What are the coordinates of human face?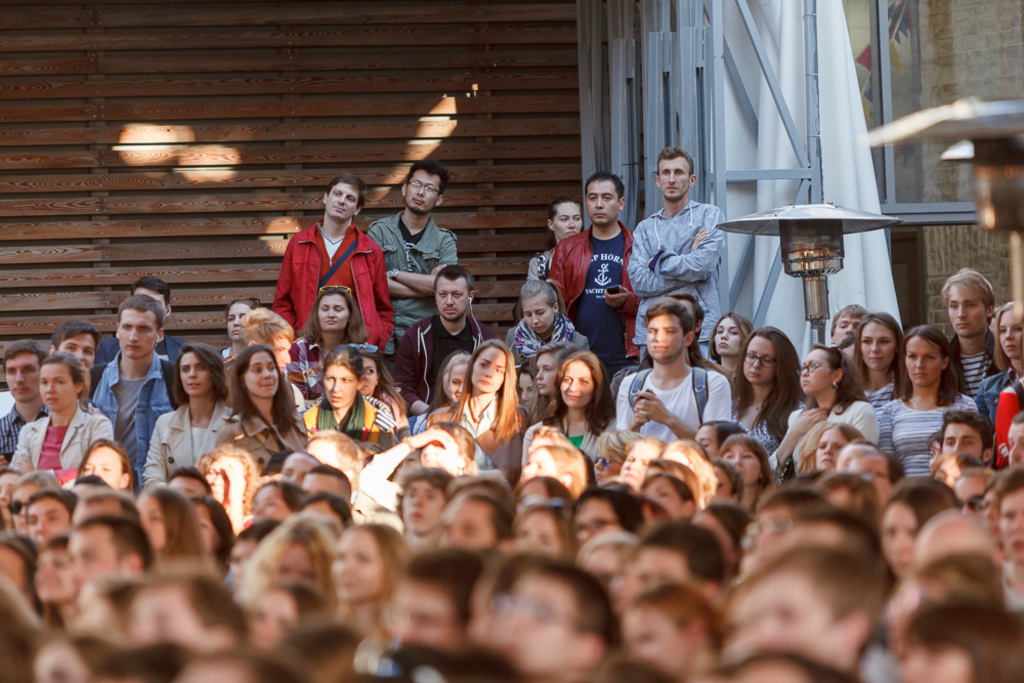
BBox(903, 336, 940, 389).
